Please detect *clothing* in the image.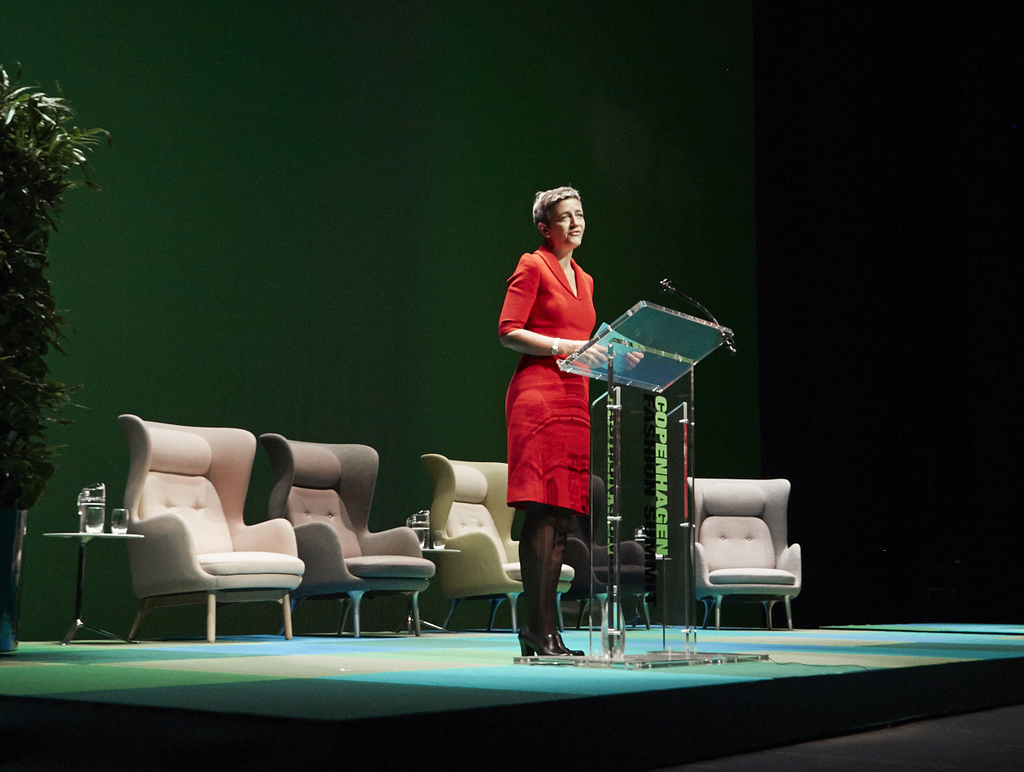
region(487, 236, 599, 551).
